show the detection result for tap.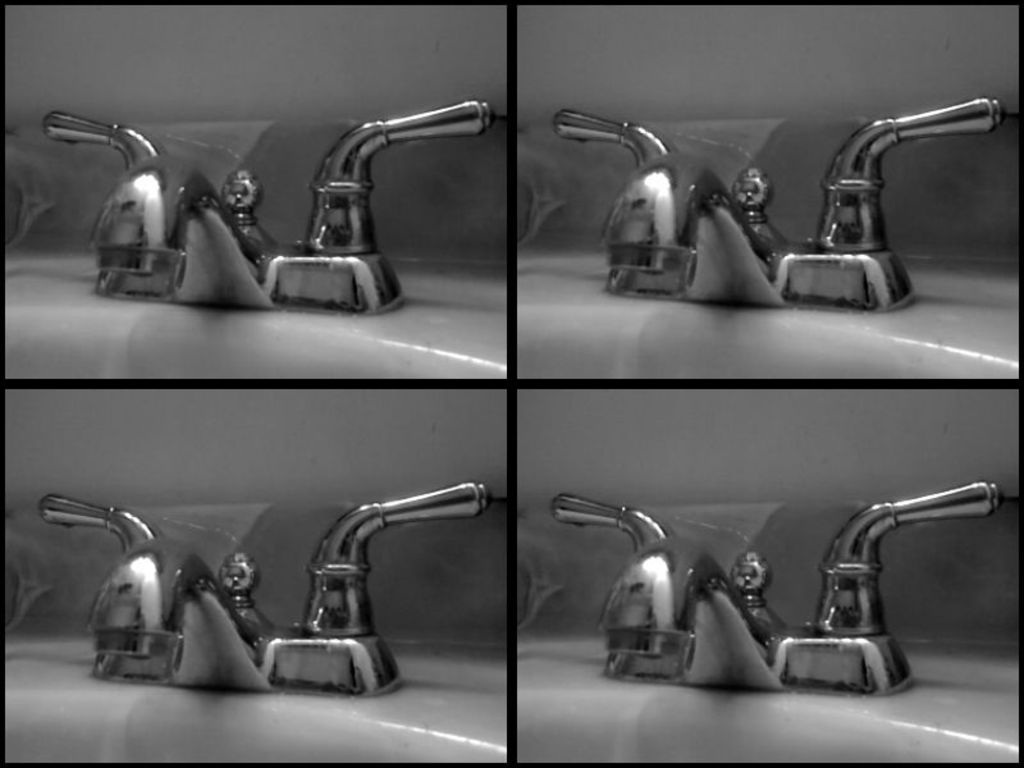
region(150, 536, 285, 705).
